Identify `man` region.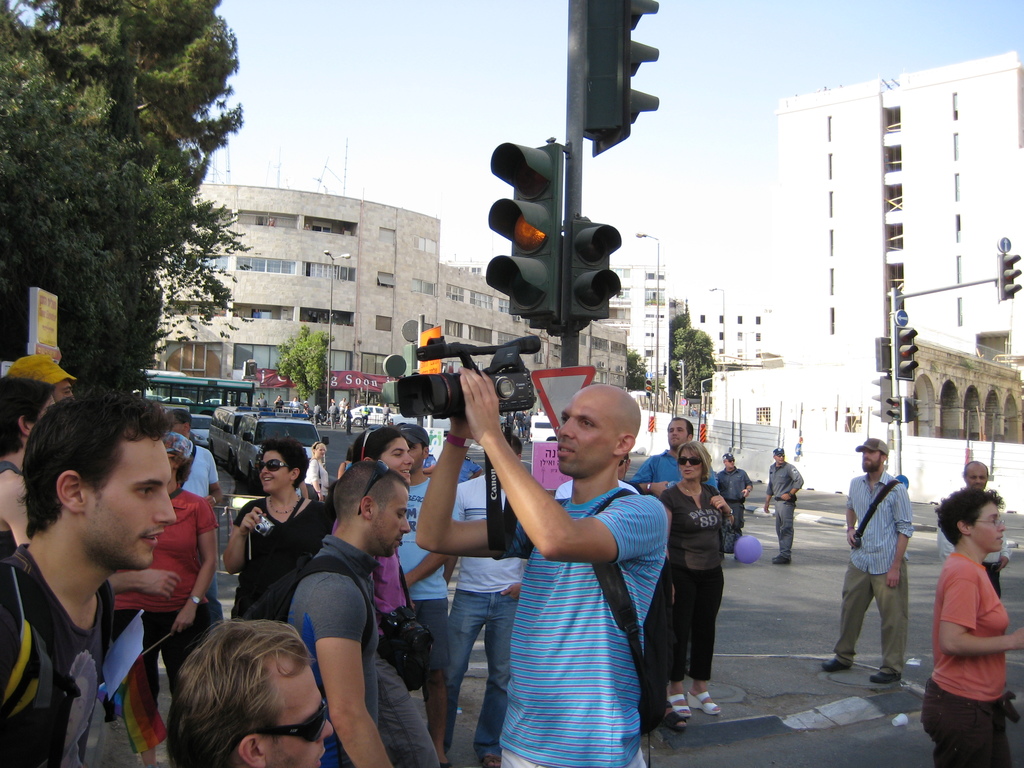
Region: left=8, top=353, right=78, bottom=403.
